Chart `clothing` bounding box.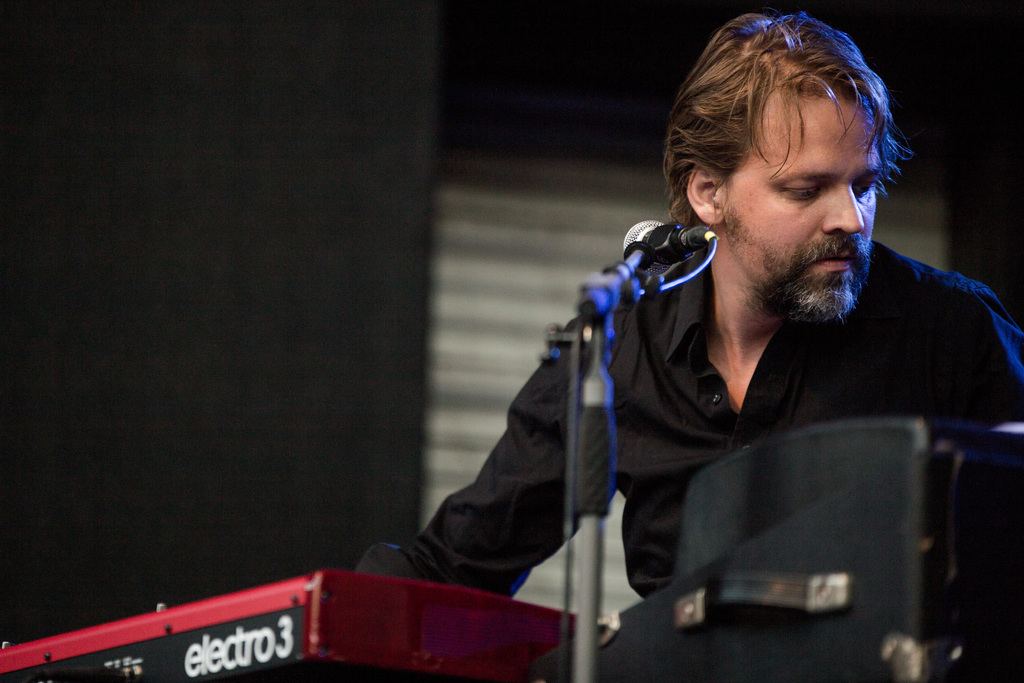
Charted: bbox=(358, 239, 1023, 682).
